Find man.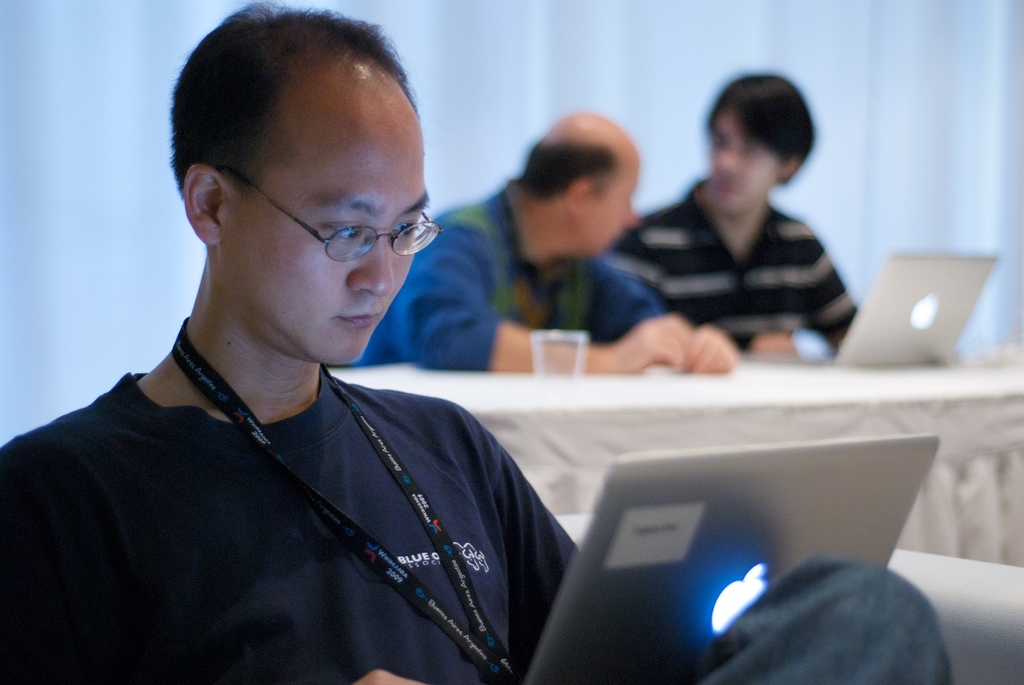
region(611, 94, 879, 363).
